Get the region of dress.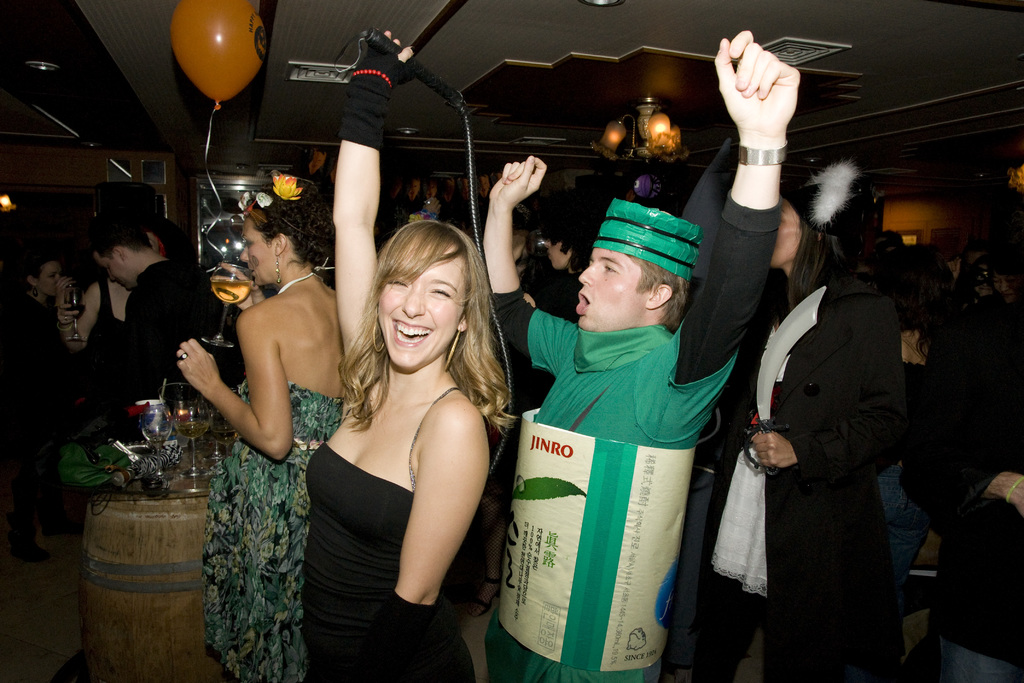
208/379/339/682.
